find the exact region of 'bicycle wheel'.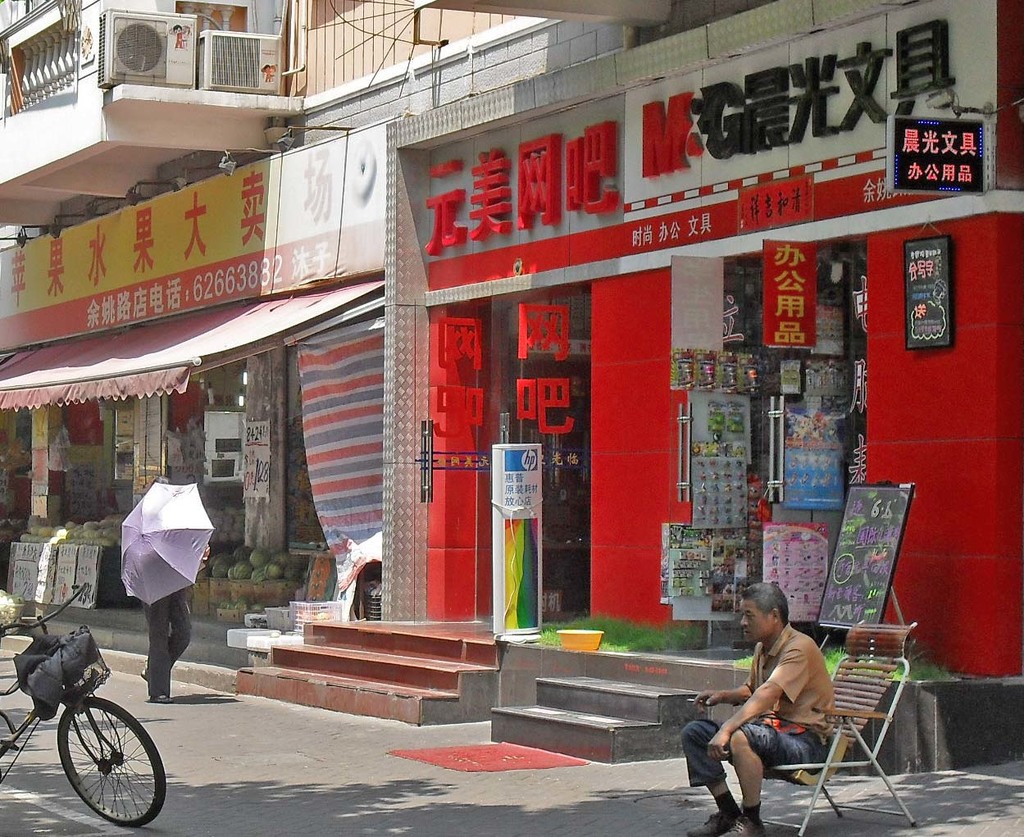
Exact region: x1=36, y1=697, x2=142, y2=803.
